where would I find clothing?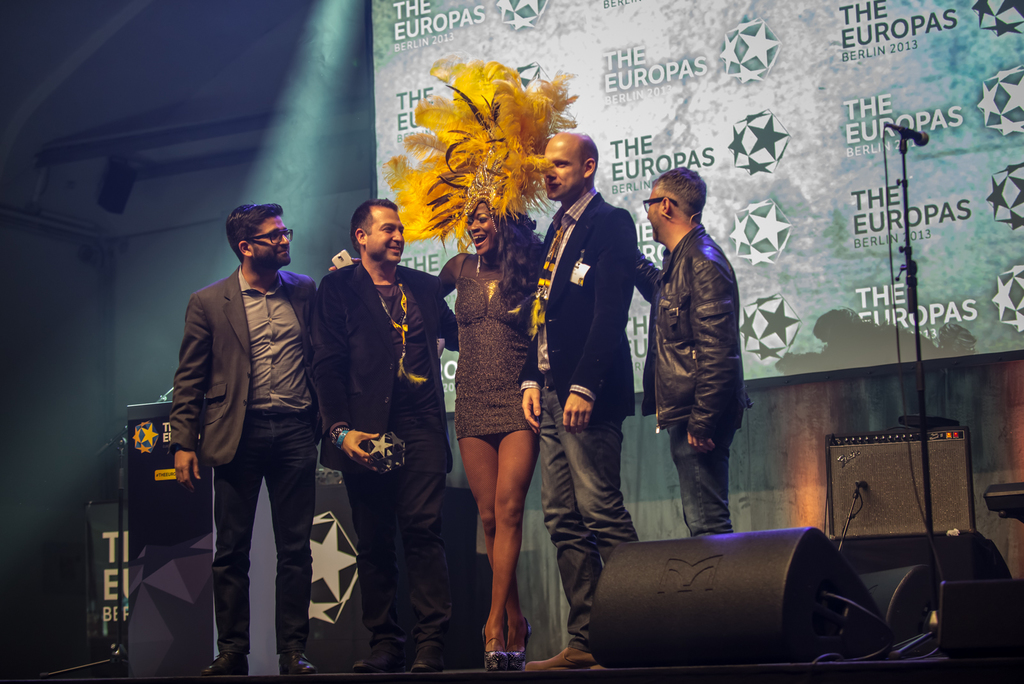
At Rect(314, 263, 460, 642).
